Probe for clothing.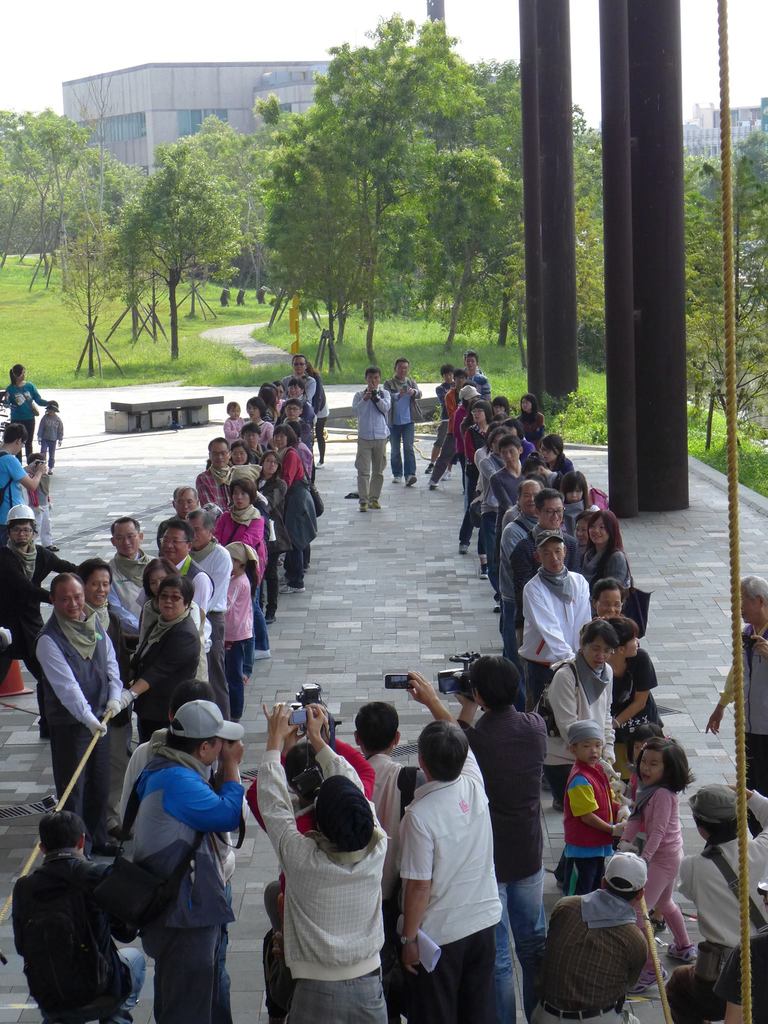
Probe result: bbox=[529, 892, 669, 1023].
